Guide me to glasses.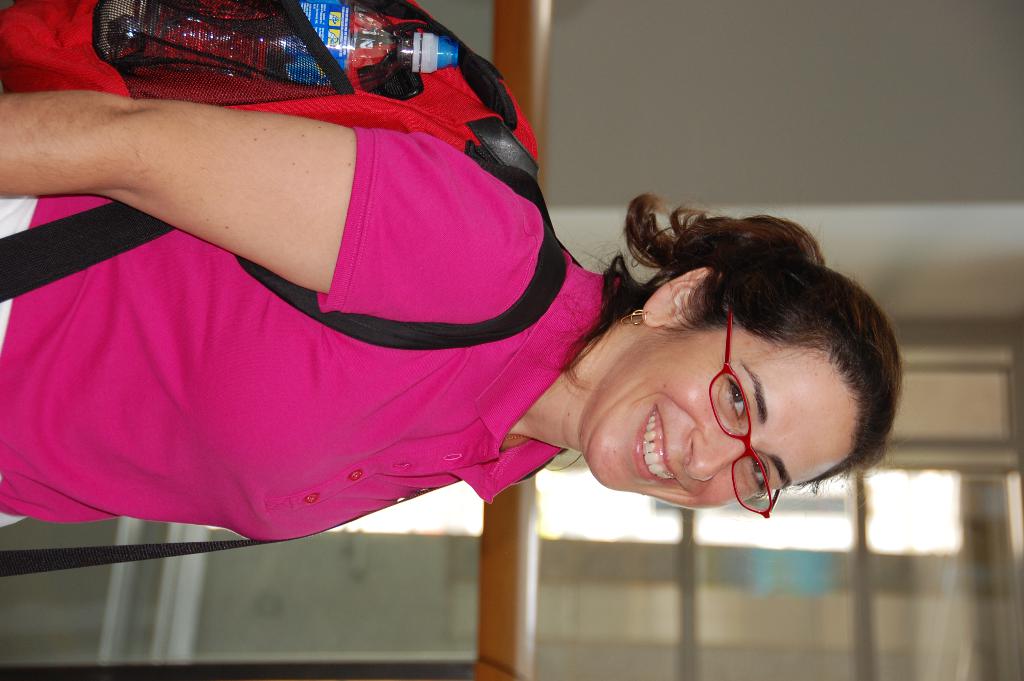
Guidance: bbox=[707, 310, 780, 516].
